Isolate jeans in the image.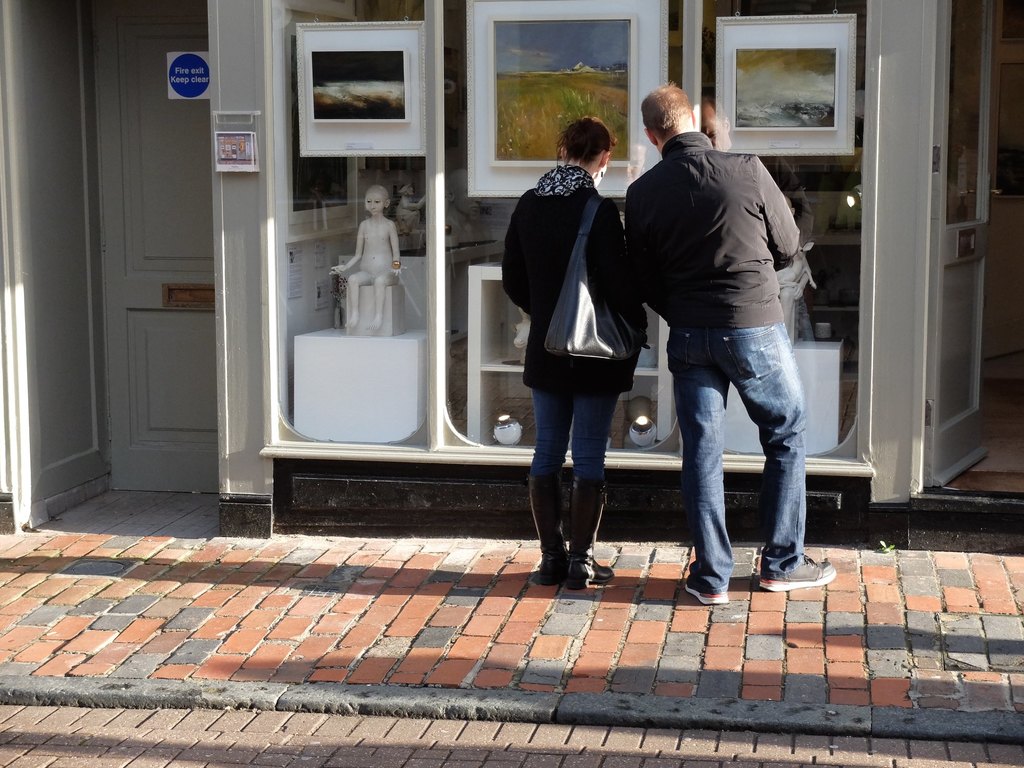
Isolated region: (524,384,616,487).
